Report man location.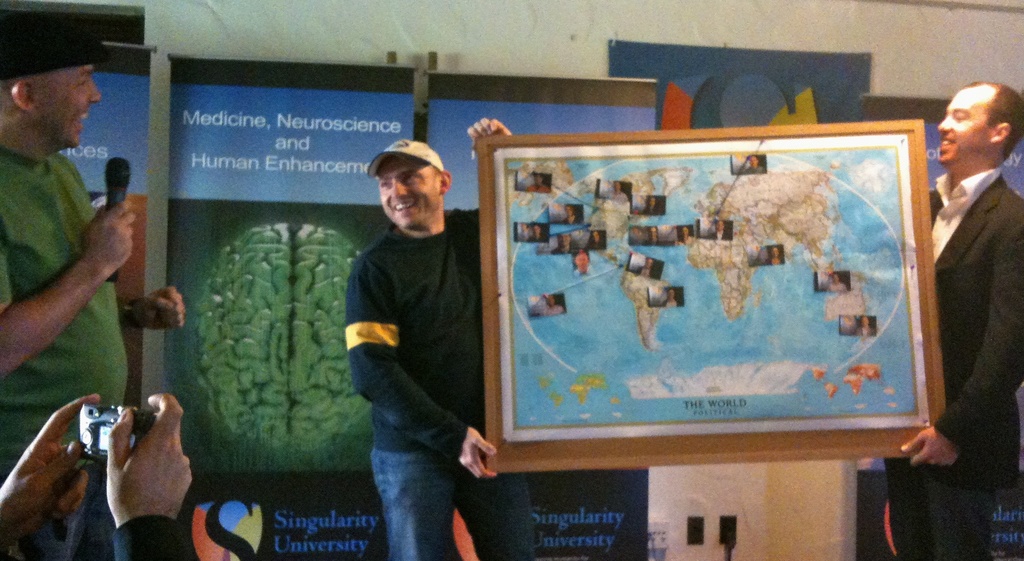
Report: (left=0, top=14, right=188, bottom=560).
